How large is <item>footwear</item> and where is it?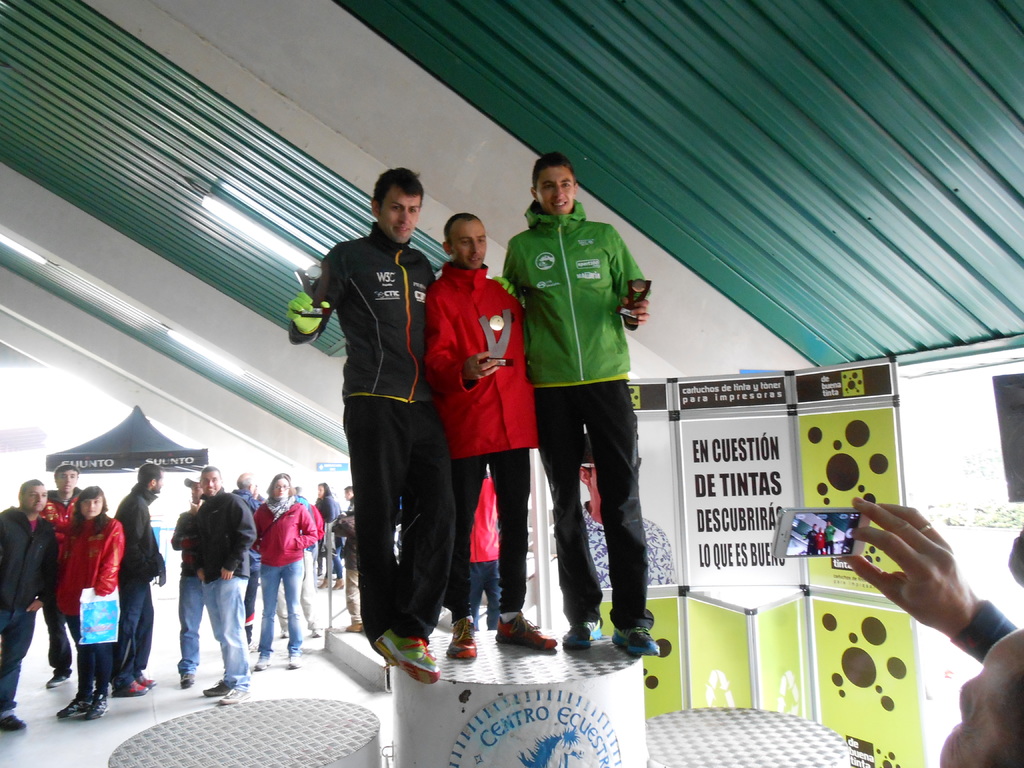
Bounding box: box=[58, 694, 88, 716].
